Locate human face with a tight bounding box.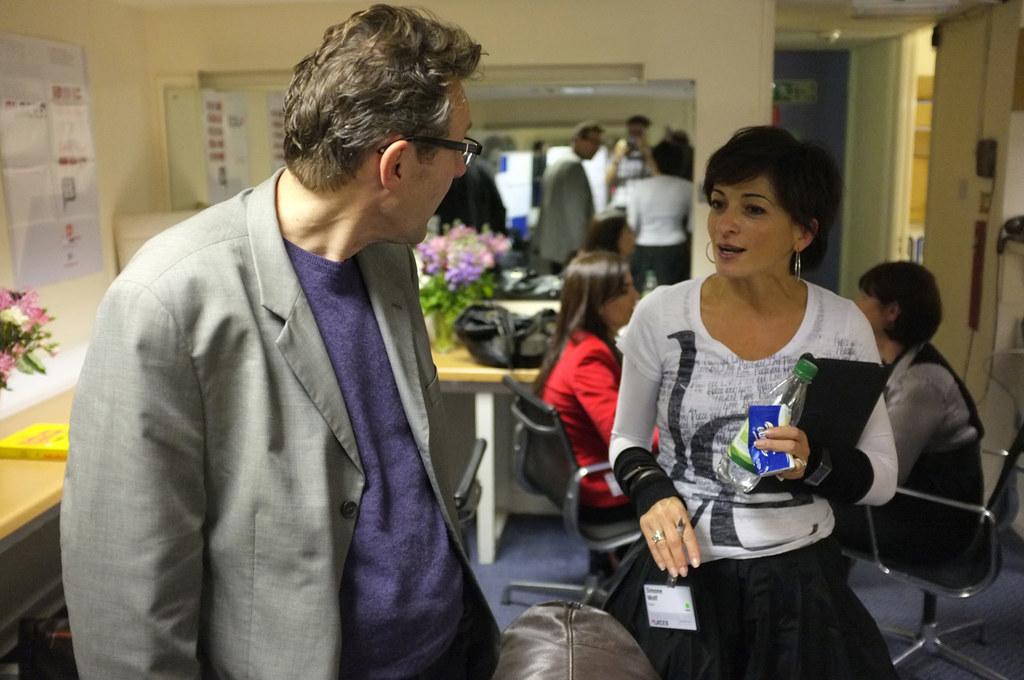
region(581, 135, 602, 159).
